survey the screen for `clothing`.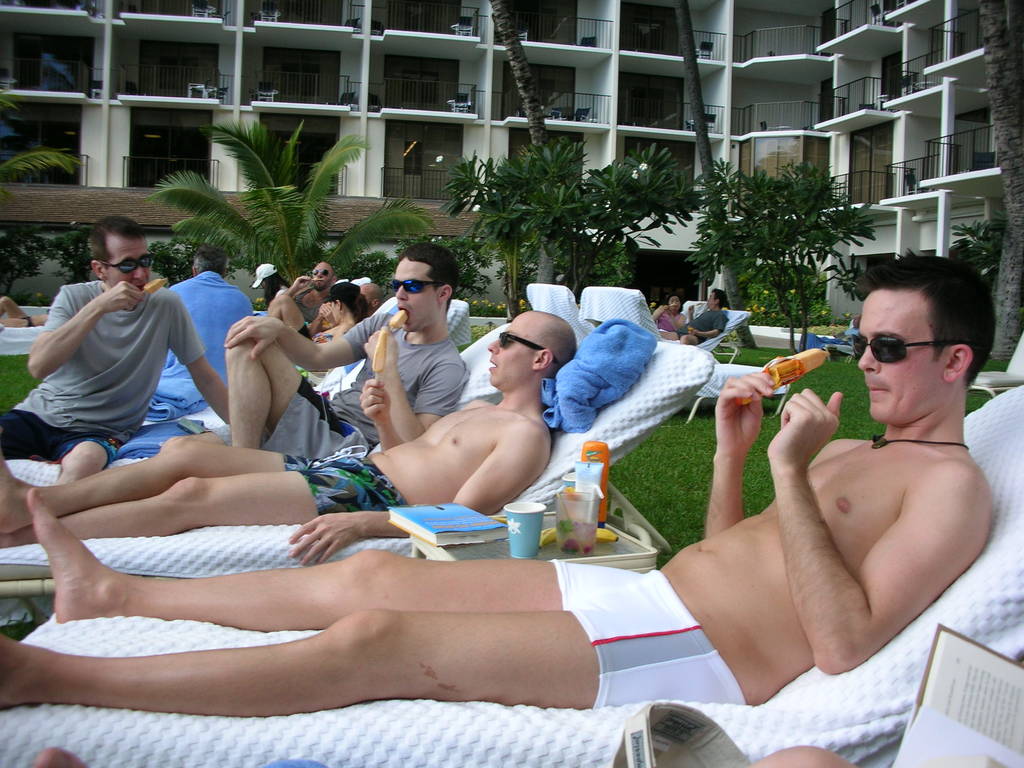
Survey found: 143:360:205:426.
